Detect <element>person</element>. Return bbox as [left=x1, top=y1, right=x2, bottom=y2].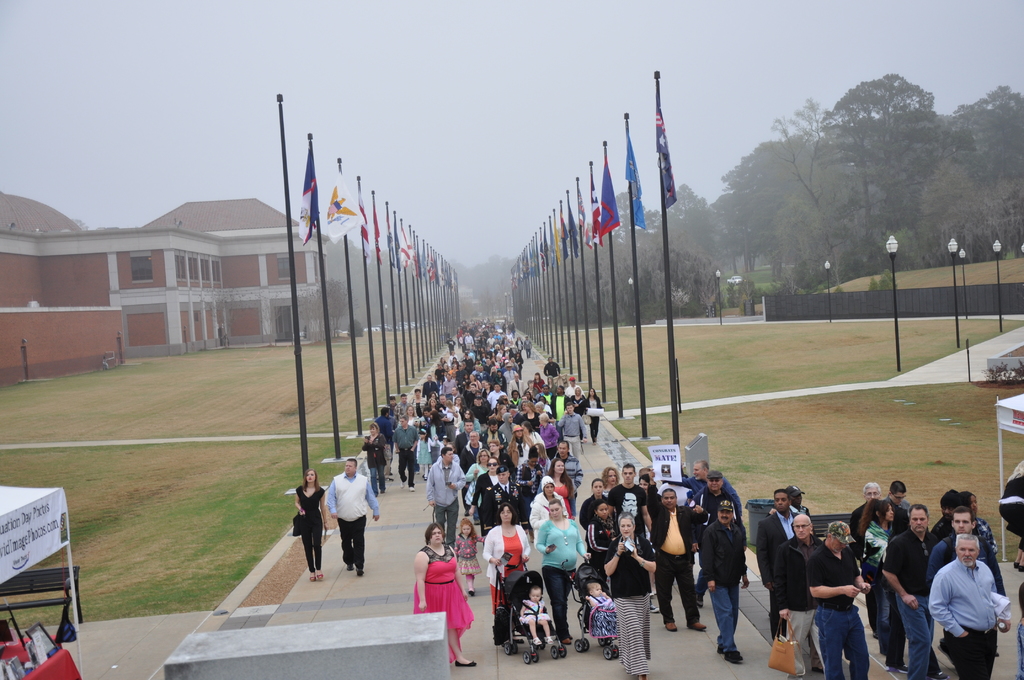
[left=645, top=469, right=707, bottom=634].
